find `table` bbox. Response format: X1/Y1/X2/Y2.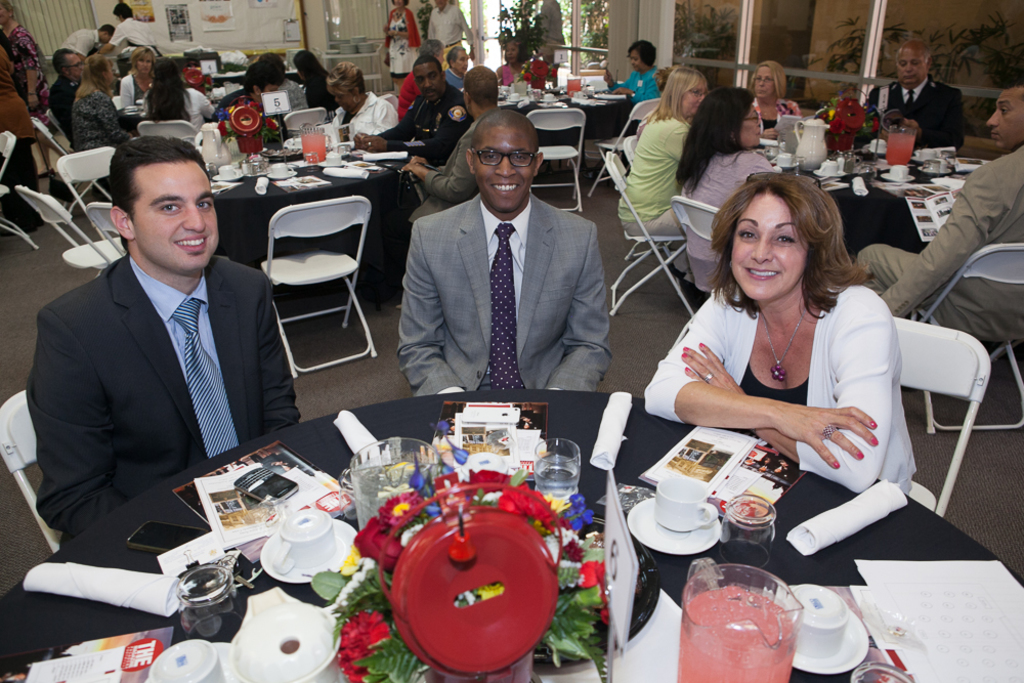
83/347/914/682.
